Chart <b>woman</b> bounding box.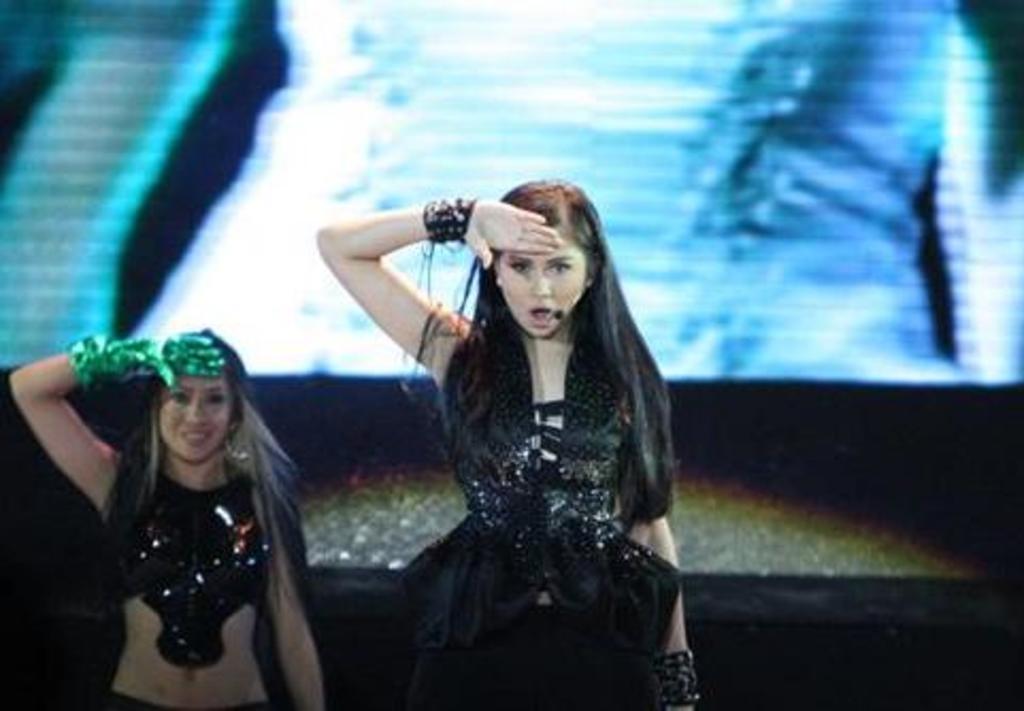
Charted: (x1=315, y1=136, x2=717, y2=710).
